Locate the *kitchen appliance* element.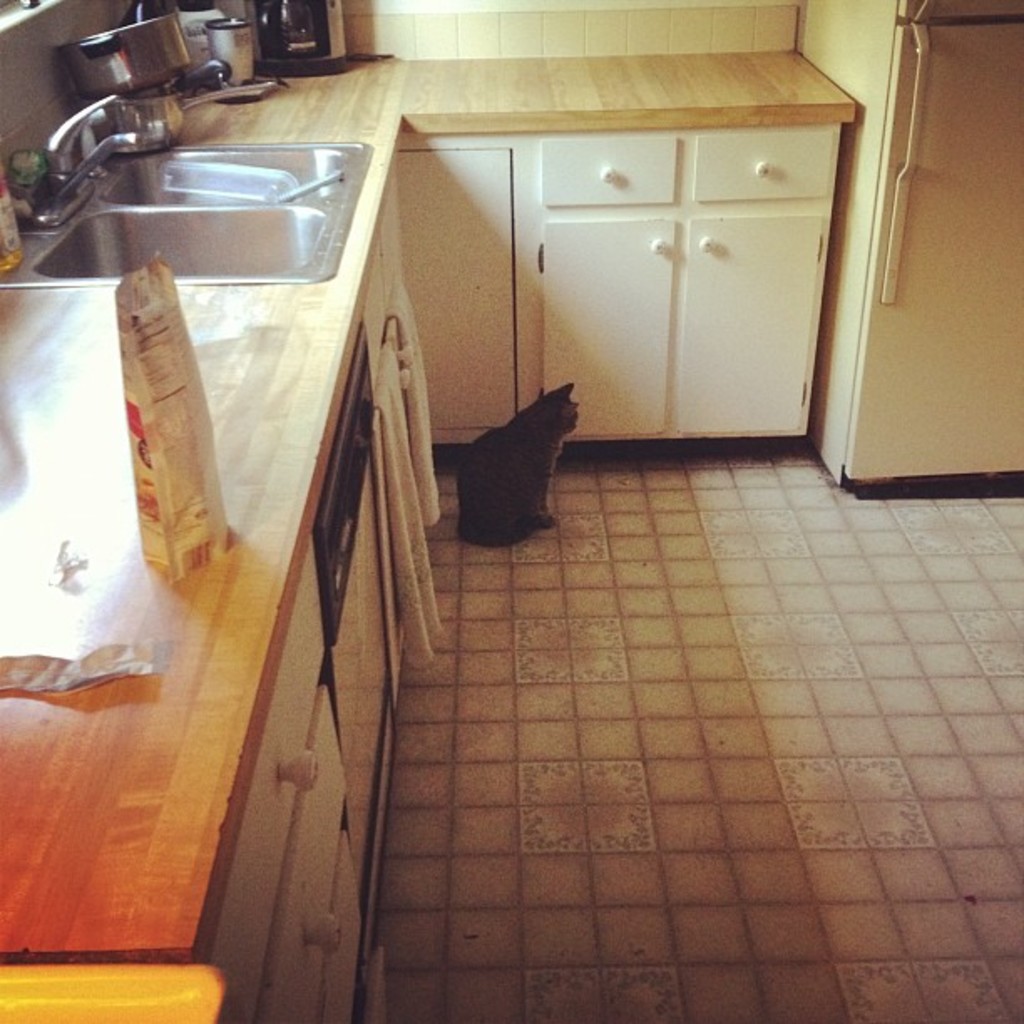
Element bbox: rect(0, 95, 371, 284).
